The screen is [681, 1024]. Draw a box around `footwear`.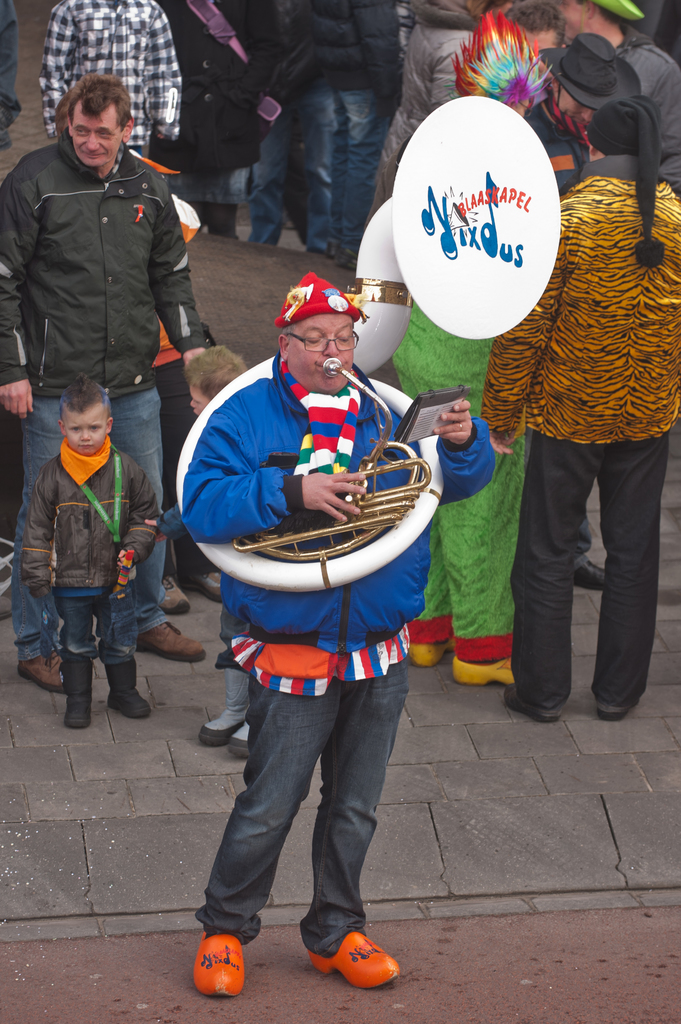
64 653 93 732.
